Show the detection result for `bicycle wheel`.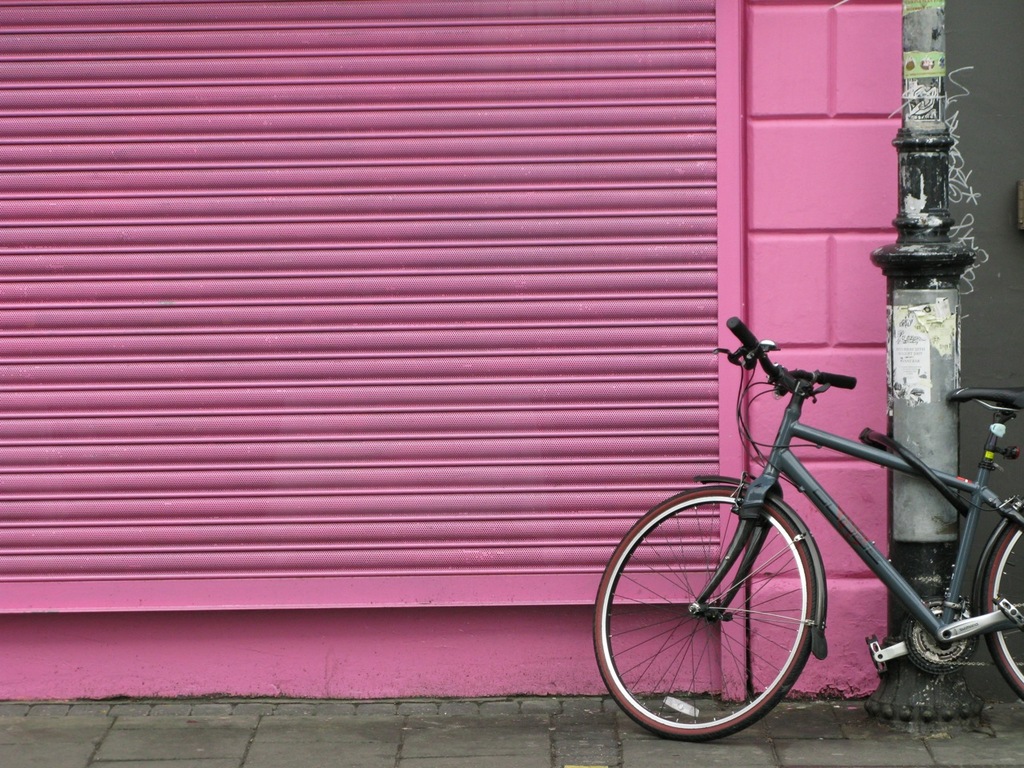
<bbox>985, 500, 1023, 702</bbox>.
